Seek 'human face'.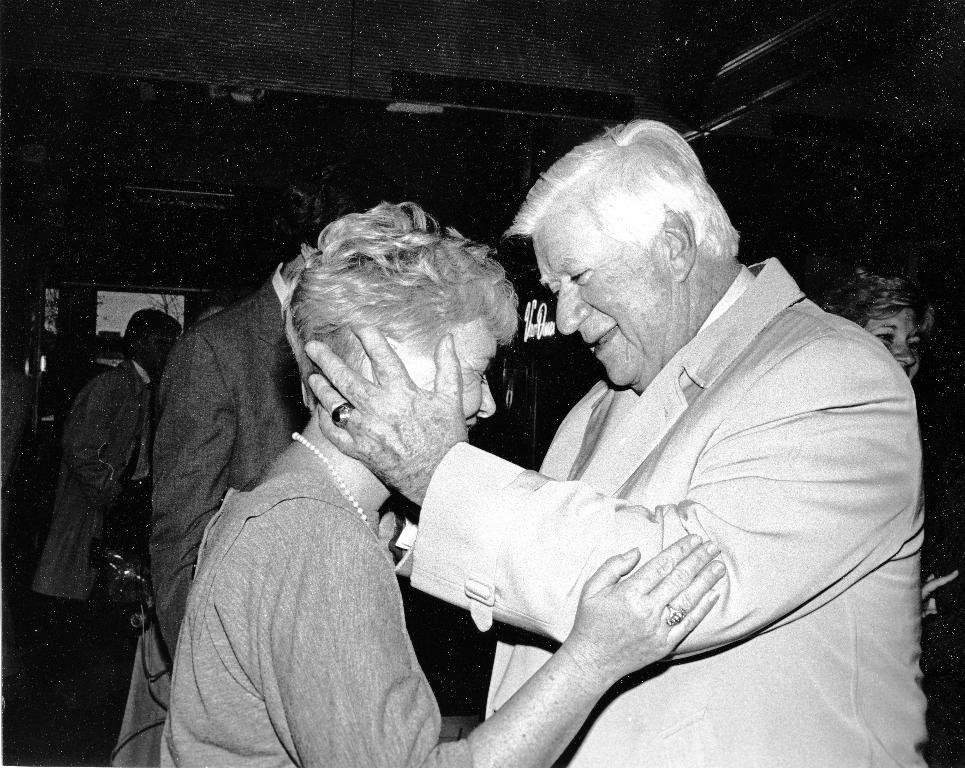
bbox(533, 205, 670, 388).
